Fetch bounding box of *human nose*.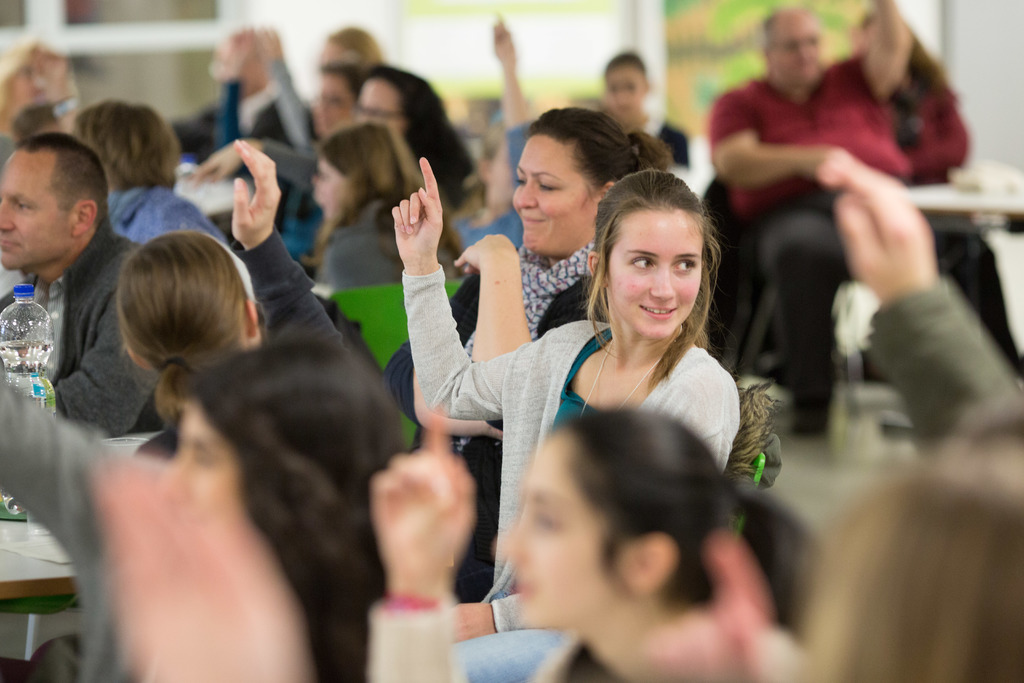
Bbox: rect(499, 514, 536, 562).
